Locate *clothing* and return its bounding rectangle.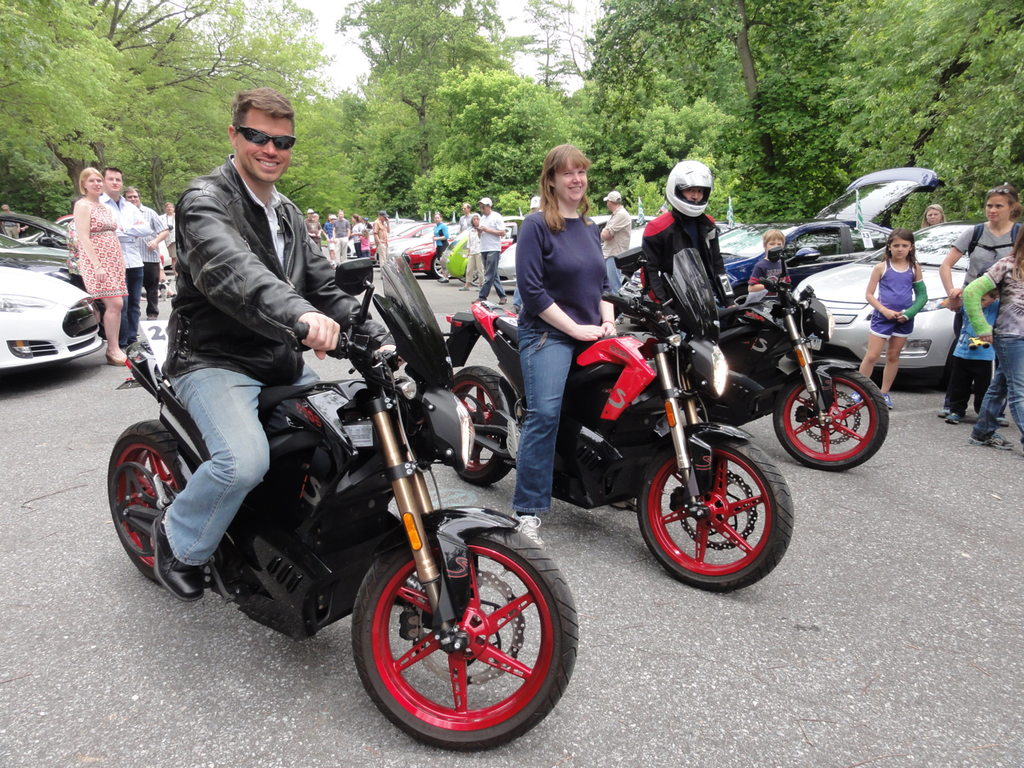
x1=371 y1=217 x2=390 y2=277.
